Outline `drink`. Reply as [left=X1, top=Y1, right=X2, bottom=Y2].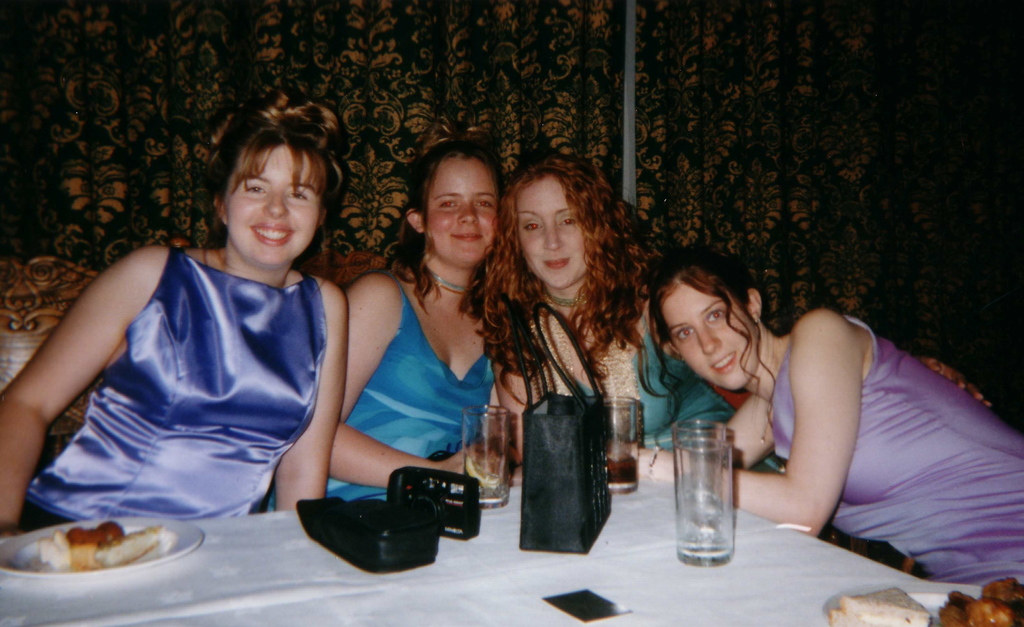
[left=460, top=445, right=522, bottom=499].
